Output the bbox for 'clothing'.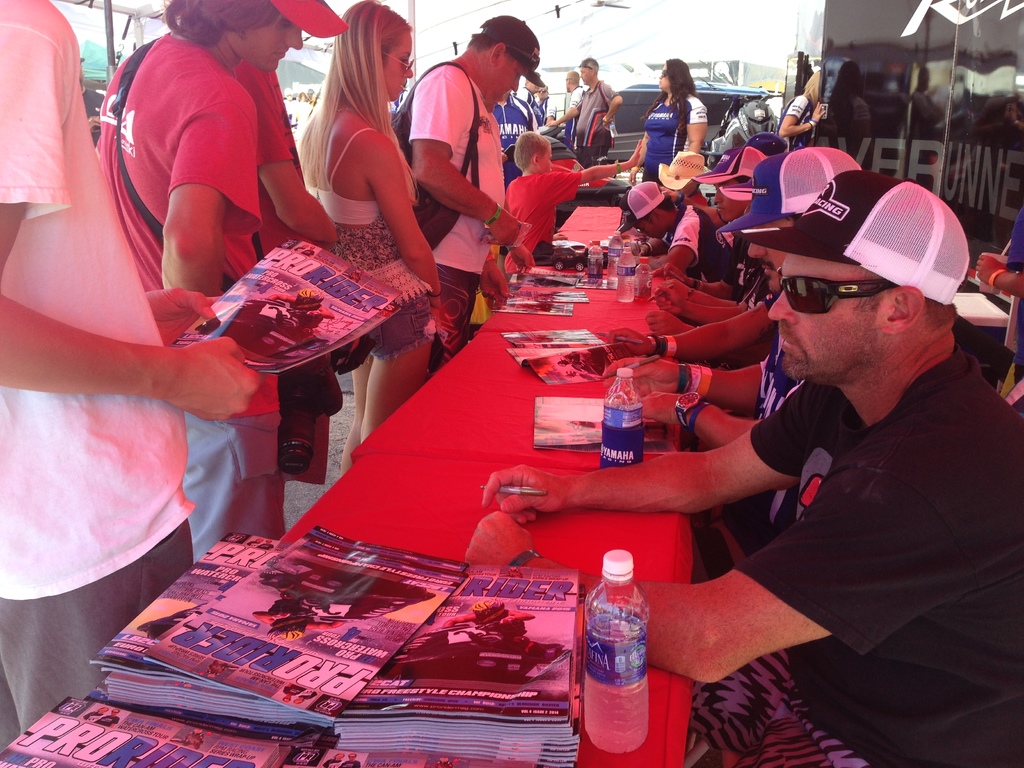
(292,93,441,486).
